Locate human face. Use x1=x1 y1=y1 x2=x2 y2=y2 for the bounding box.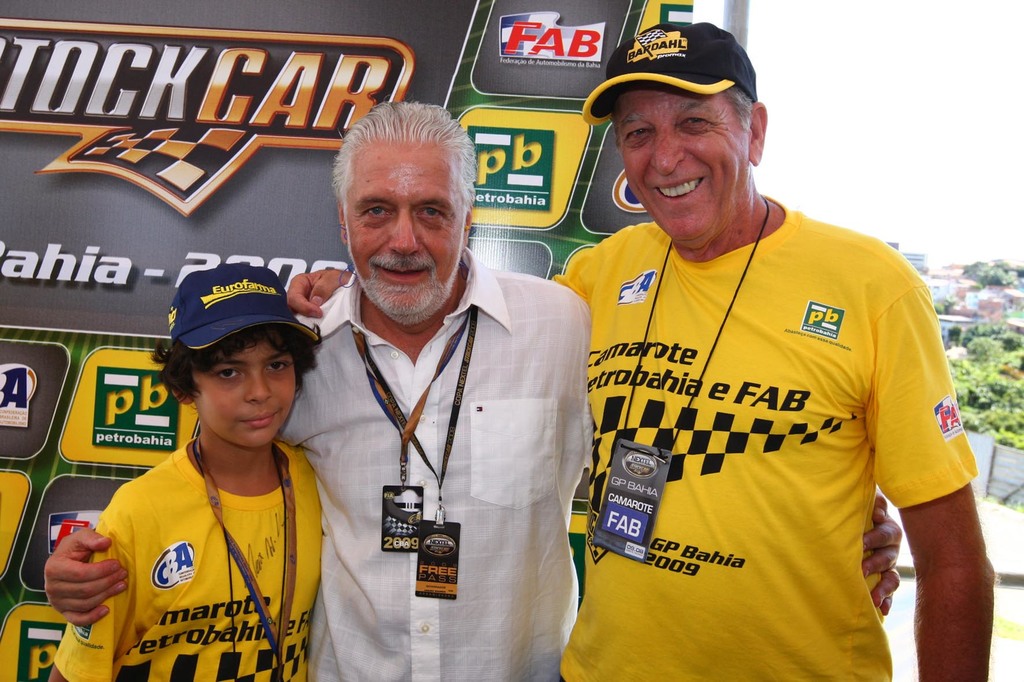
x1=344 y1=146 x2=463 y2=326.
